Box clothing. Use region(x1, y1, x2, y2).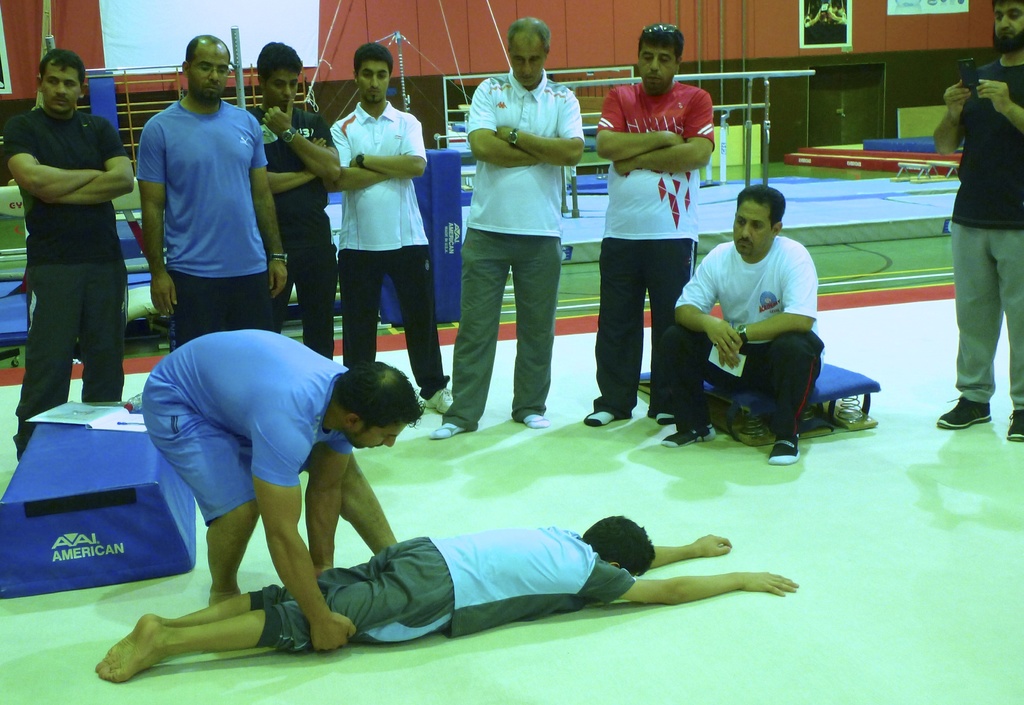
region(948, 56, 1023, 410).
